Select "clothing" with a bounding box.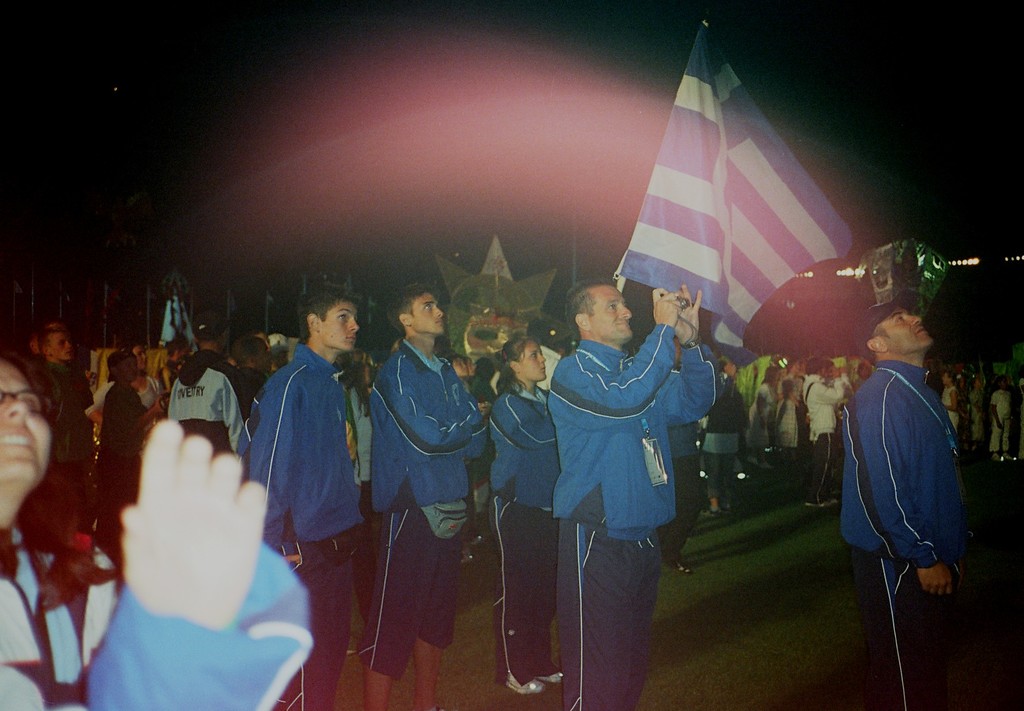
(x1=246, y1=340, x2=363, y2=710).
